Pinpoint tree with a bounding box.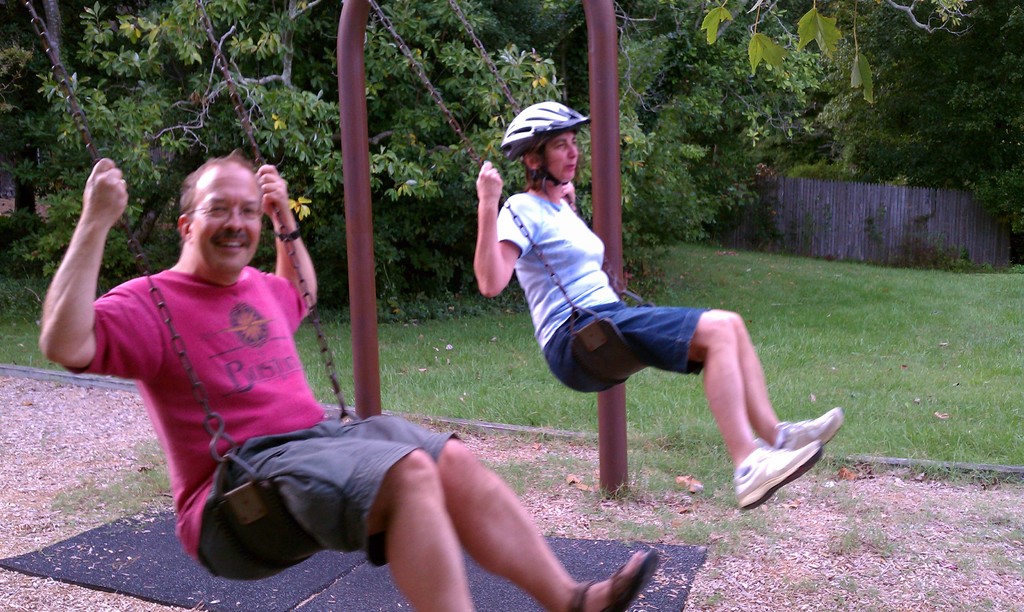
detection(1, 0, 1023, 314).
